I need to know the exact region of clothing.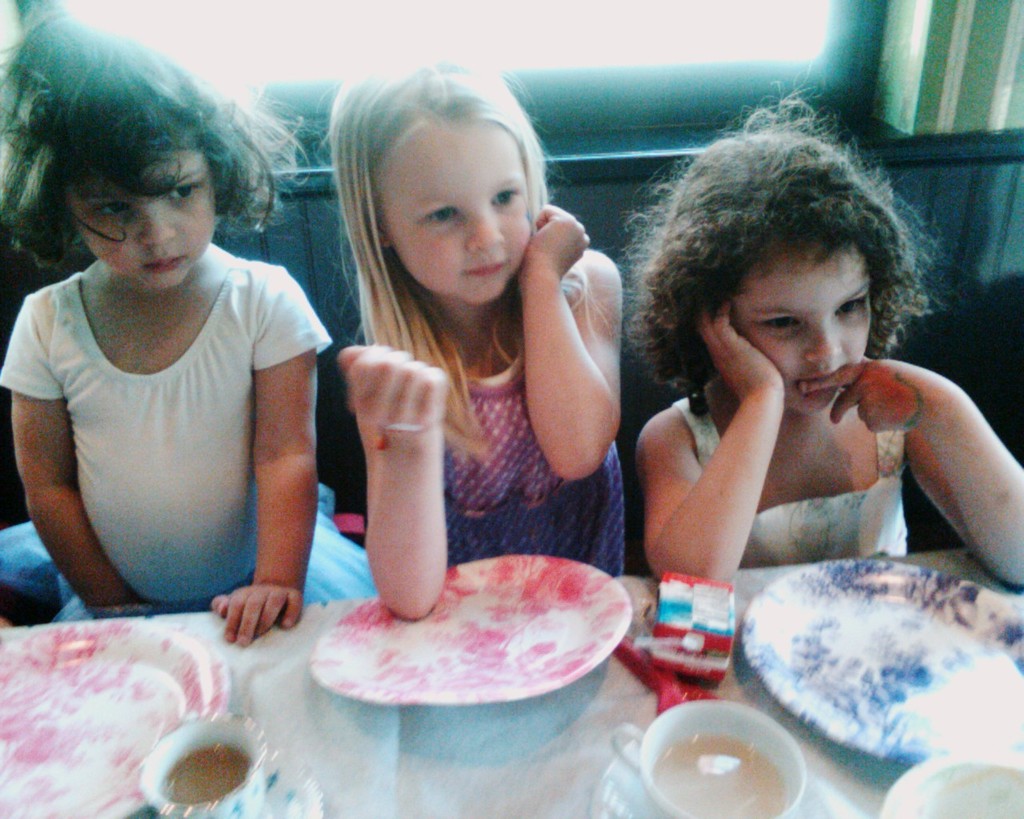
Region: 388,337,626,582.
